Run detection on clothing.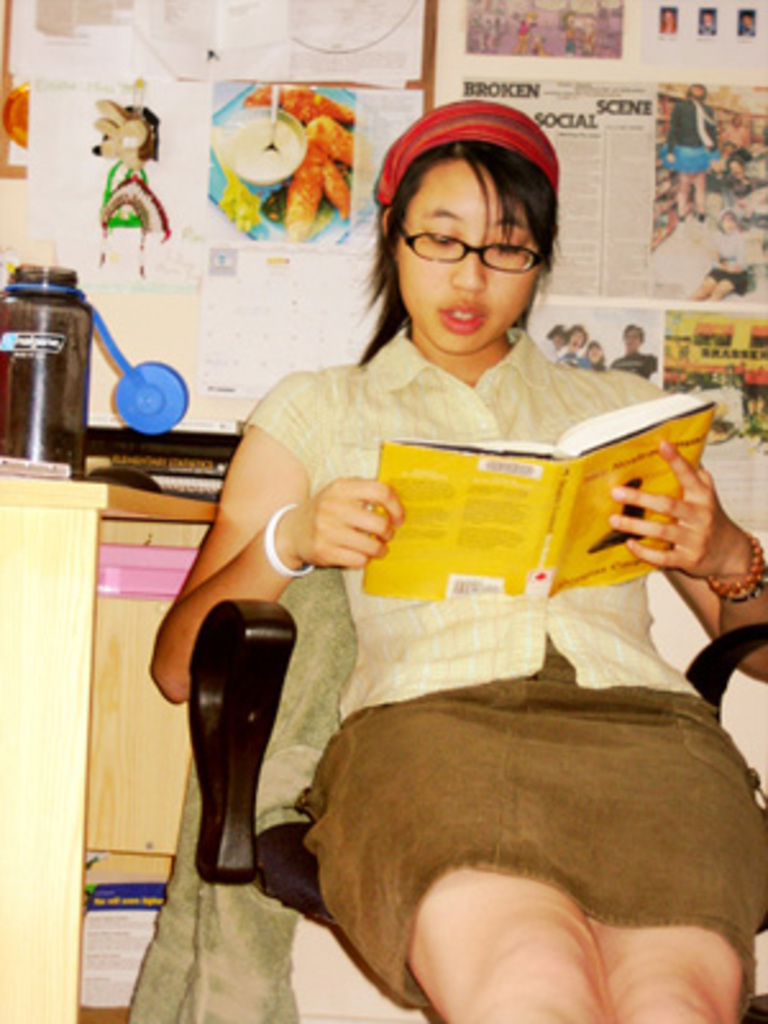
Result: (x1=609, y1=346, x2=653, y2=376).
